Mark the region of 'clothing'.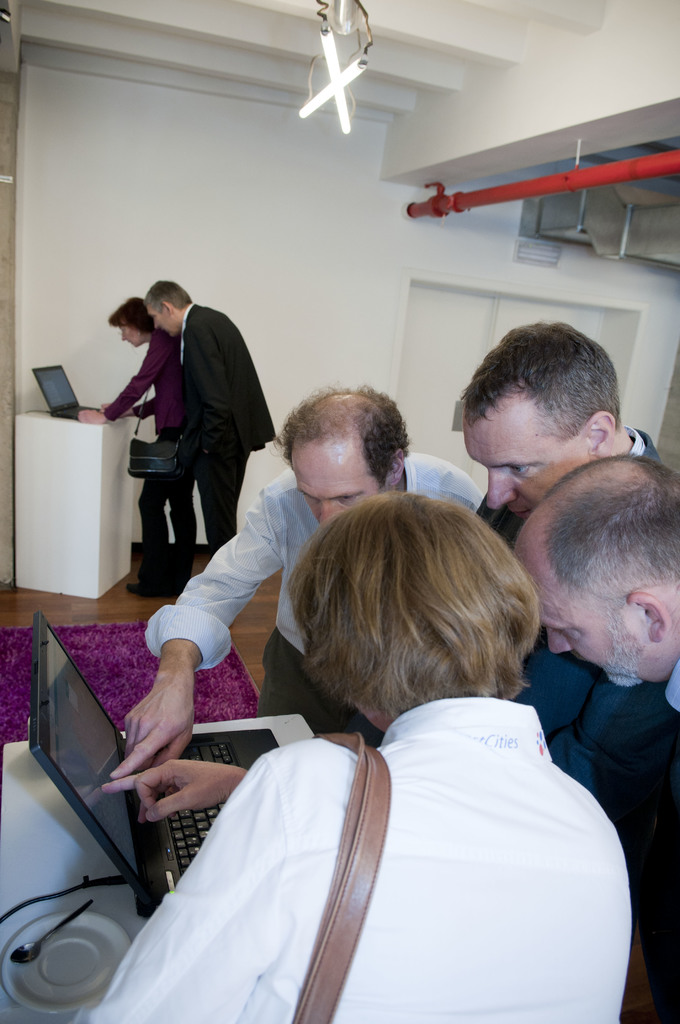
Region: 87 323 181 596.
